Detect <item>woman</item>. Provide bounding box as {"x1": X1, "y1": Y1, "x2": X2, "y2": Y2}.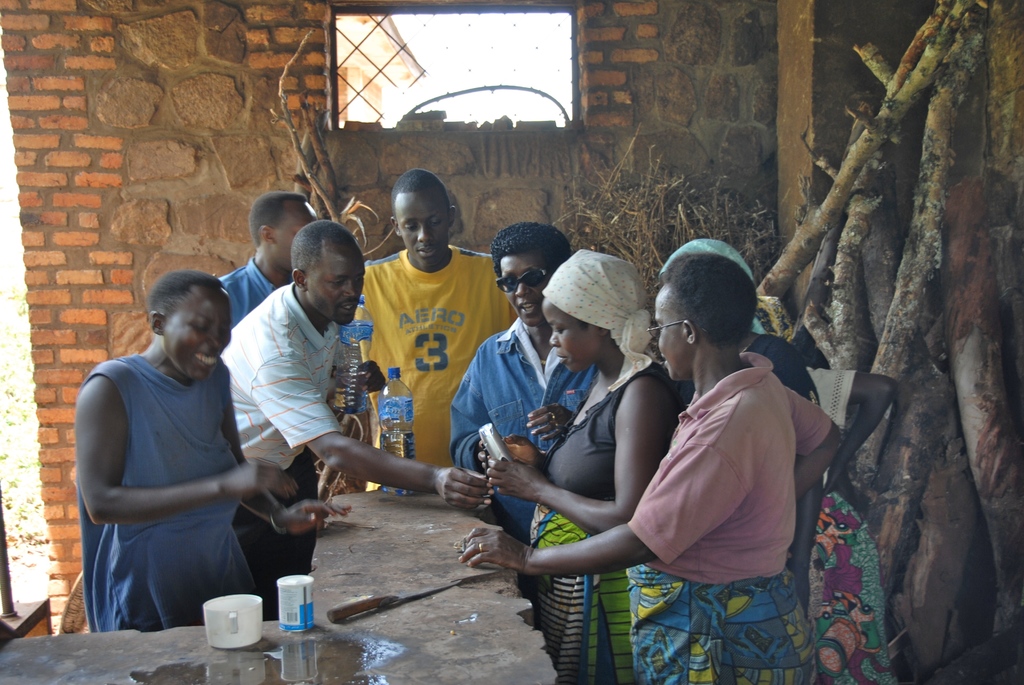
{"x1": 60, "y1": 265, "x2": 312, "y2": 649}.
